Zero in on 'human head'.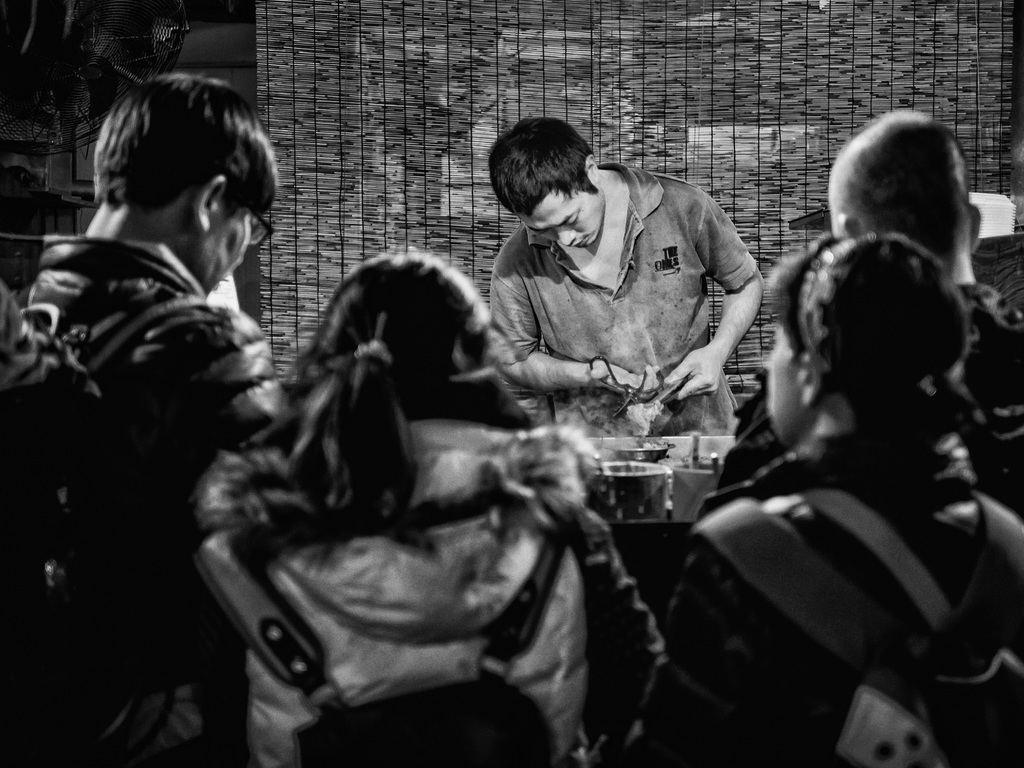
Zeroed in: <bbox>321, 249, 497, 389</bbox>.
